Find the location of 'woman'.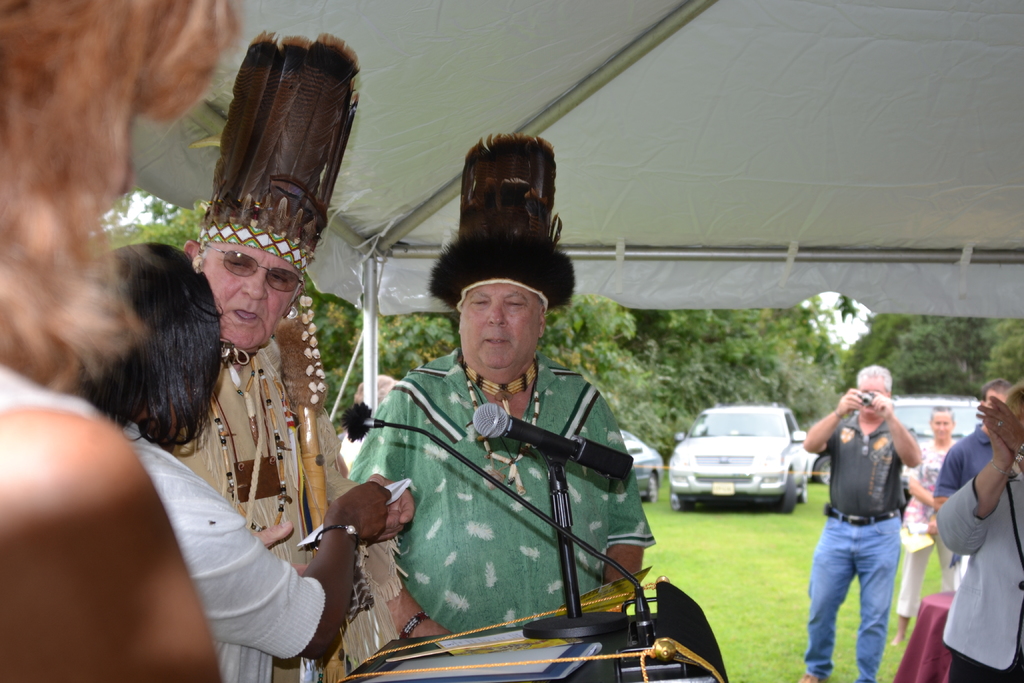
Location: bbox=[51, 237, 390, 682].
